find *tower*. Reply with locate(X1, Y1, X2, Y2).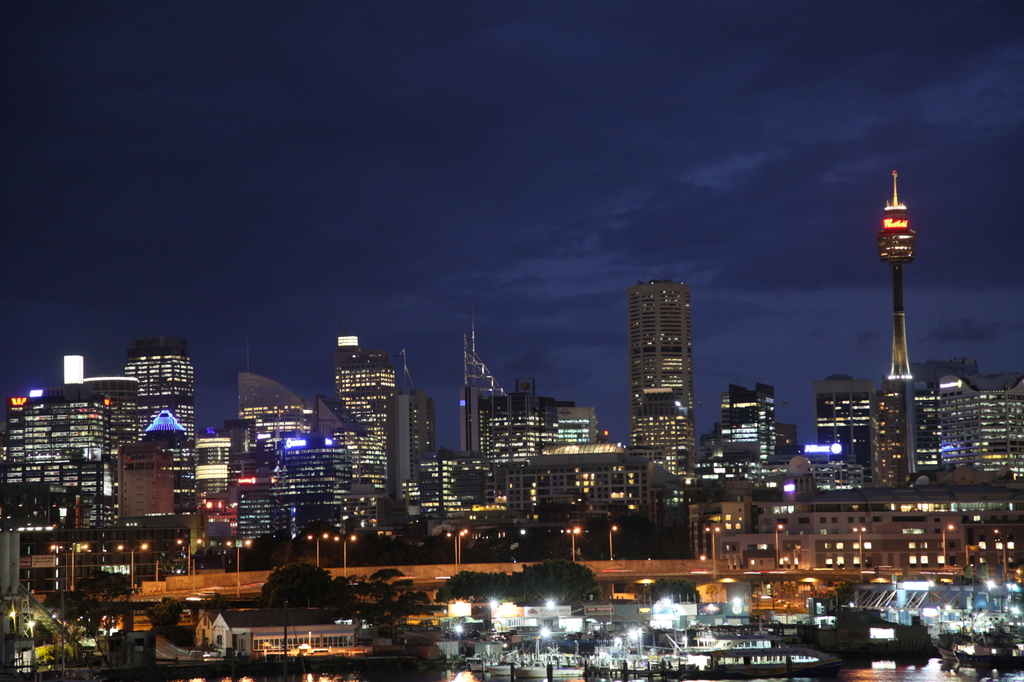
locate(801, 371, 871, 489).
